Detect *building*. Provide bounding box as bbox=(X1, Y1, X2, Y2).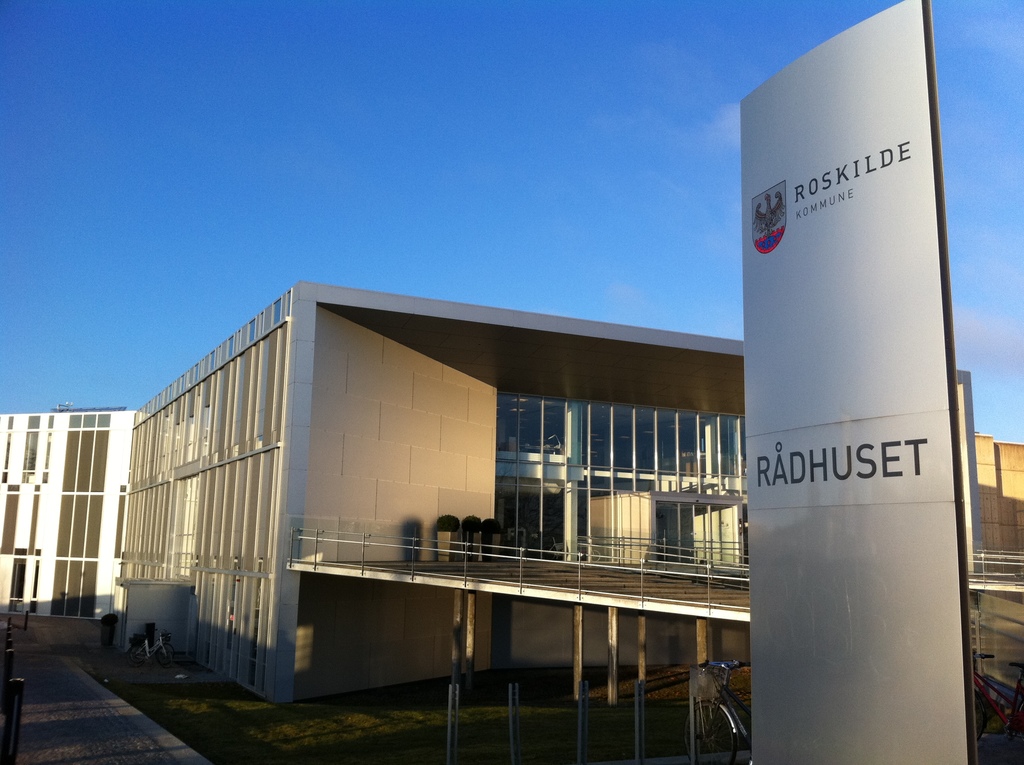
bbox=(0, 406, 136, 623).
